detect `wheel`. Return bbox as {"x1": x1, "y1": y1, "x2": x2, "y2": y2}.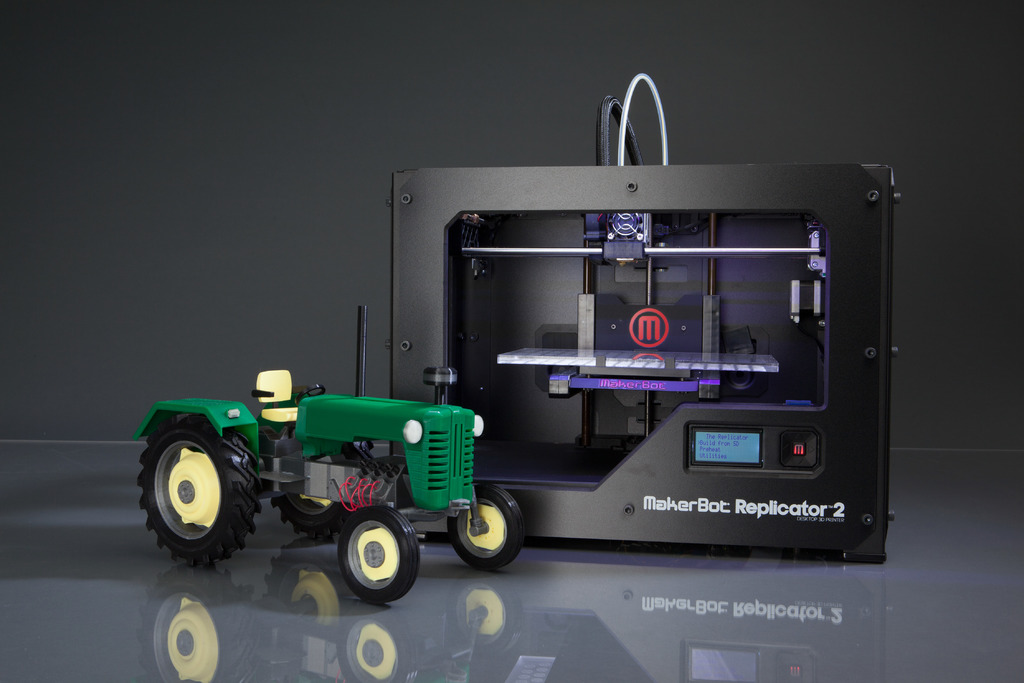
{"x1": 135, "y1": 409, "x2": 263, "y2": 581}.
